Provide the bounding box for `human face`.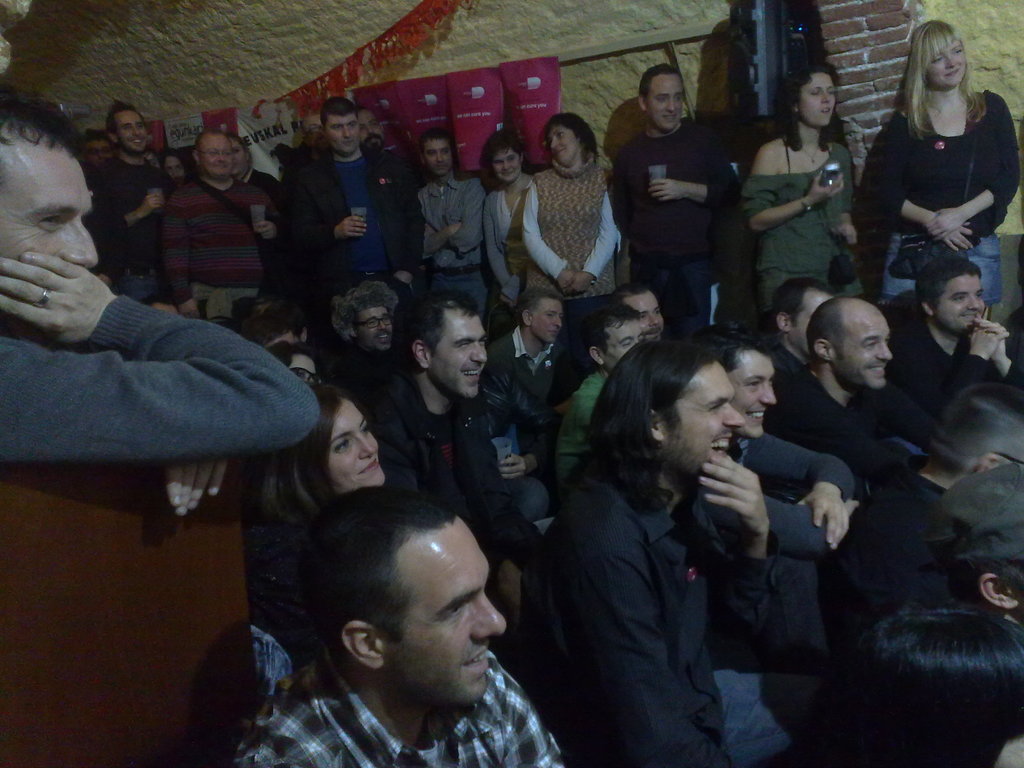
bbox=[664, 360, 746, 483].
